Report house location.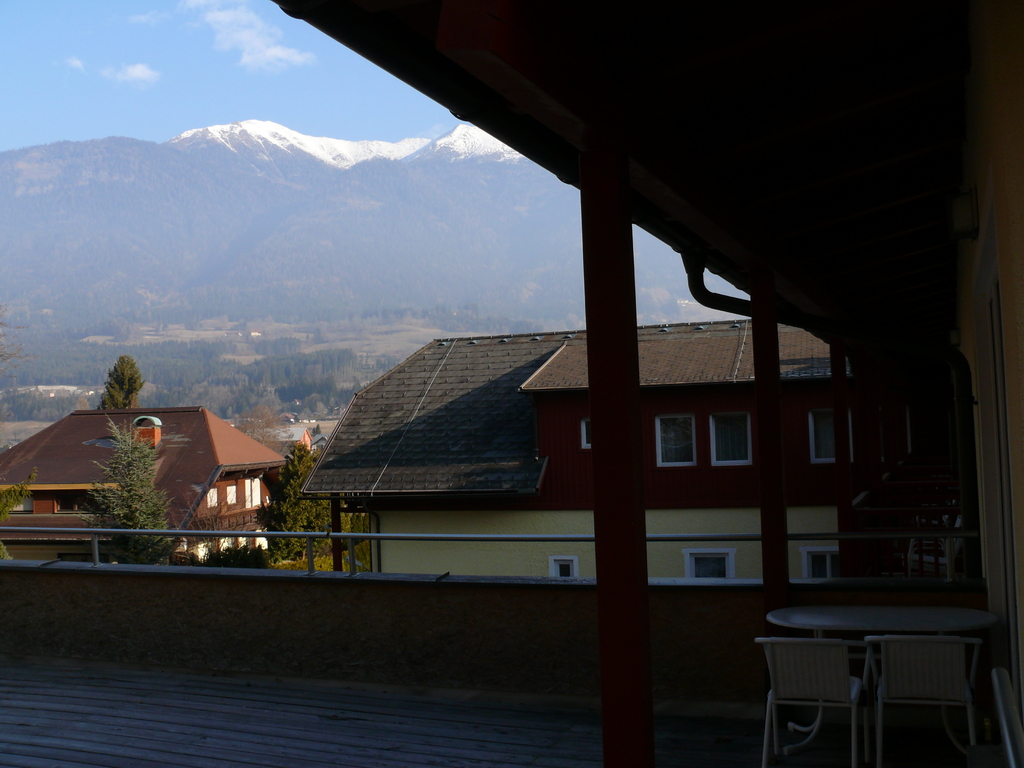
Report: [302,316,839,581].
